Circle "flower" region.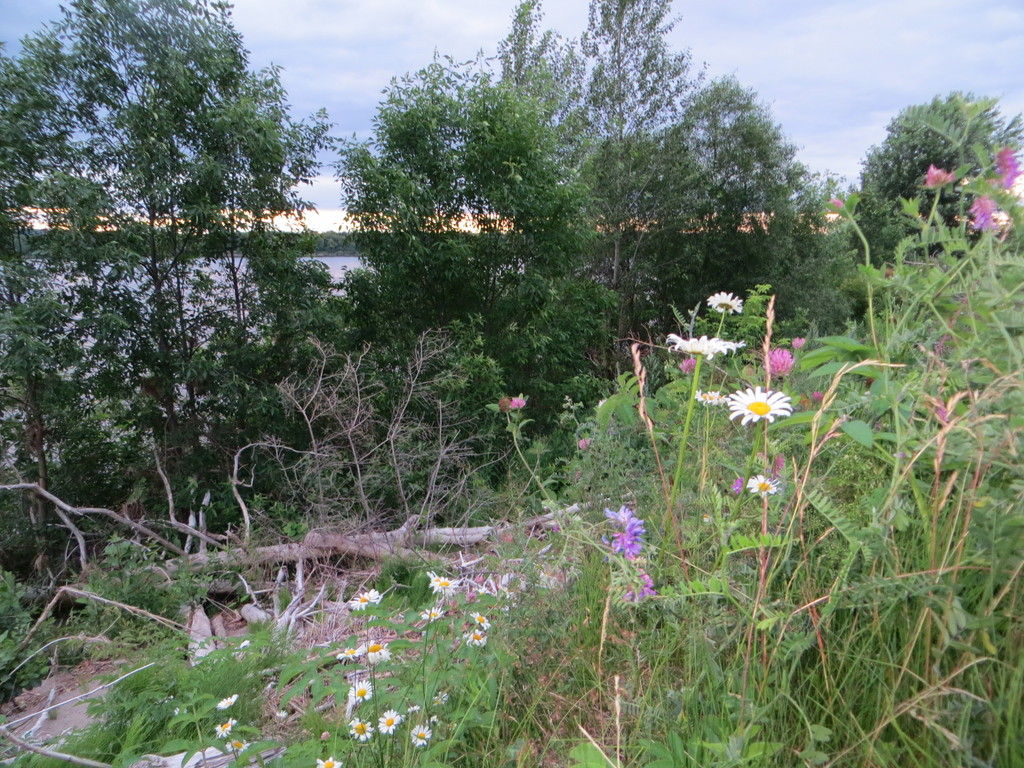
Region: [674, 358, 695, 378].
